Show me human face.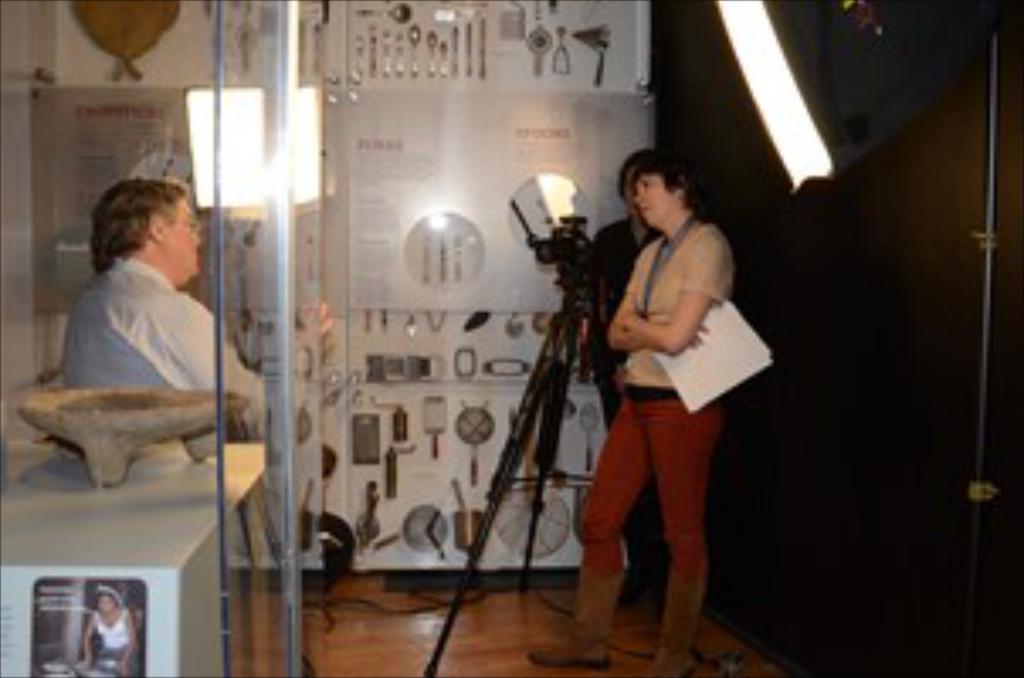
human face is here: select_region(149, 190, 200, 285).
